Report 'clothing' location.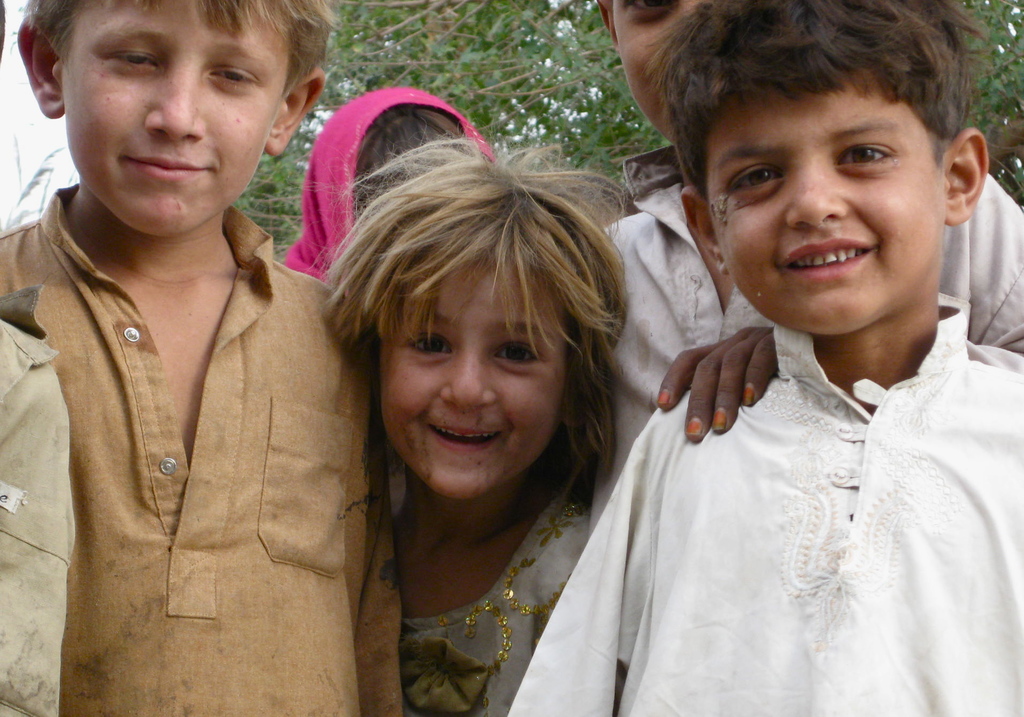
Report: <bbox>506, 290, 1023, 716</bbox>.
